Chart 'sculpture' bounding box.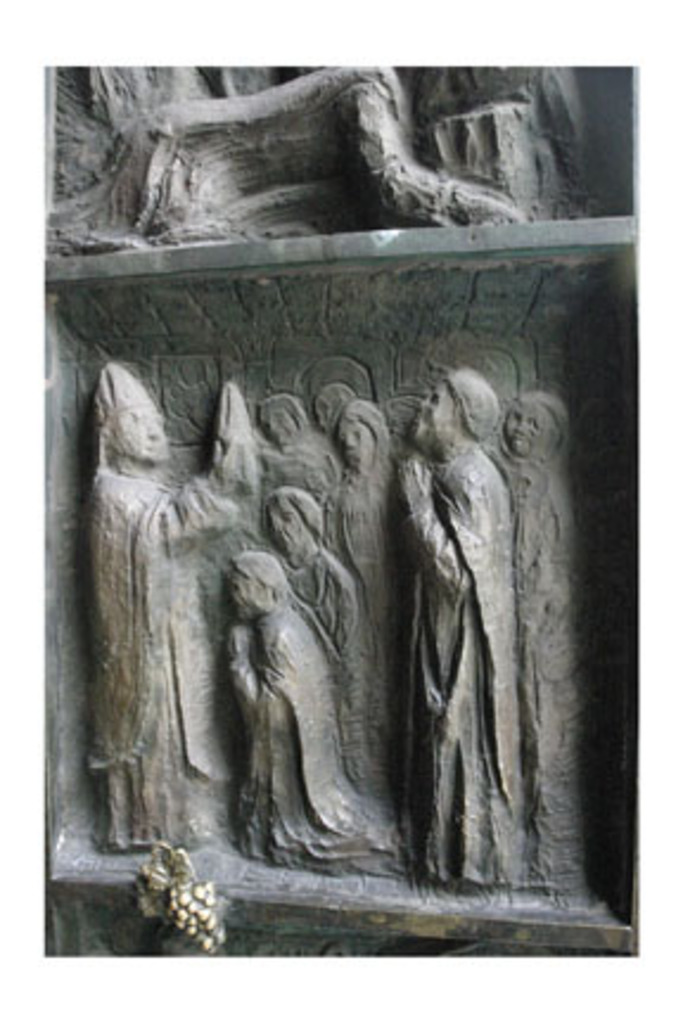
Charted: BBox(337, 391, 425, 811).
